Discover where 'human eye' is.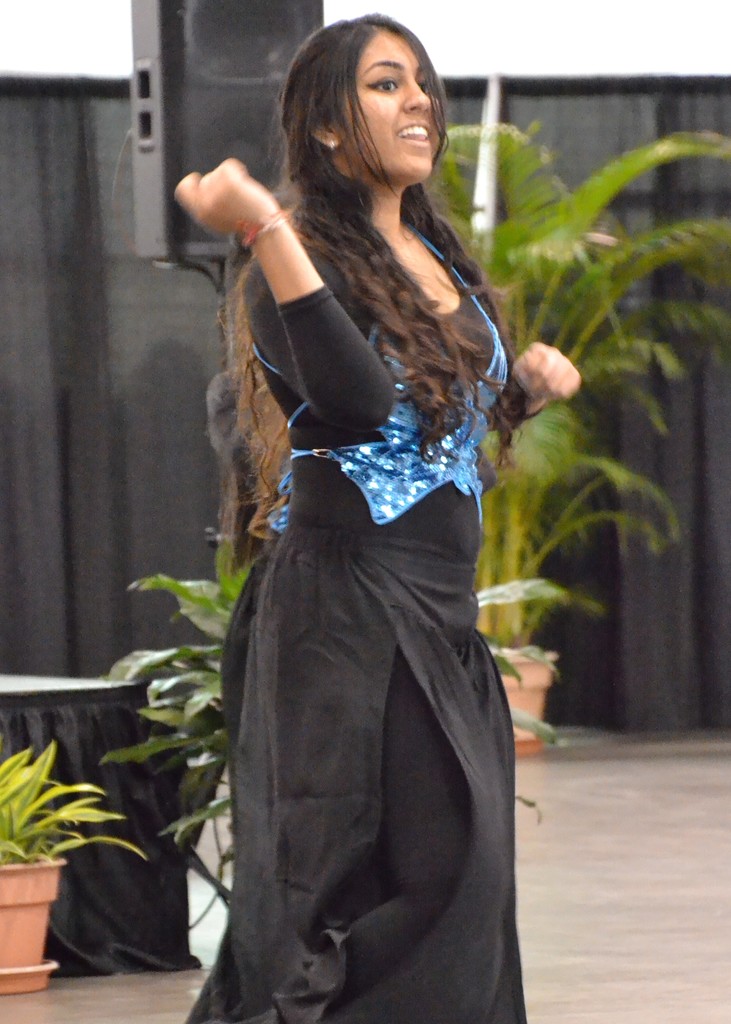
Discovered at detection(367, 74, 397, 92).
